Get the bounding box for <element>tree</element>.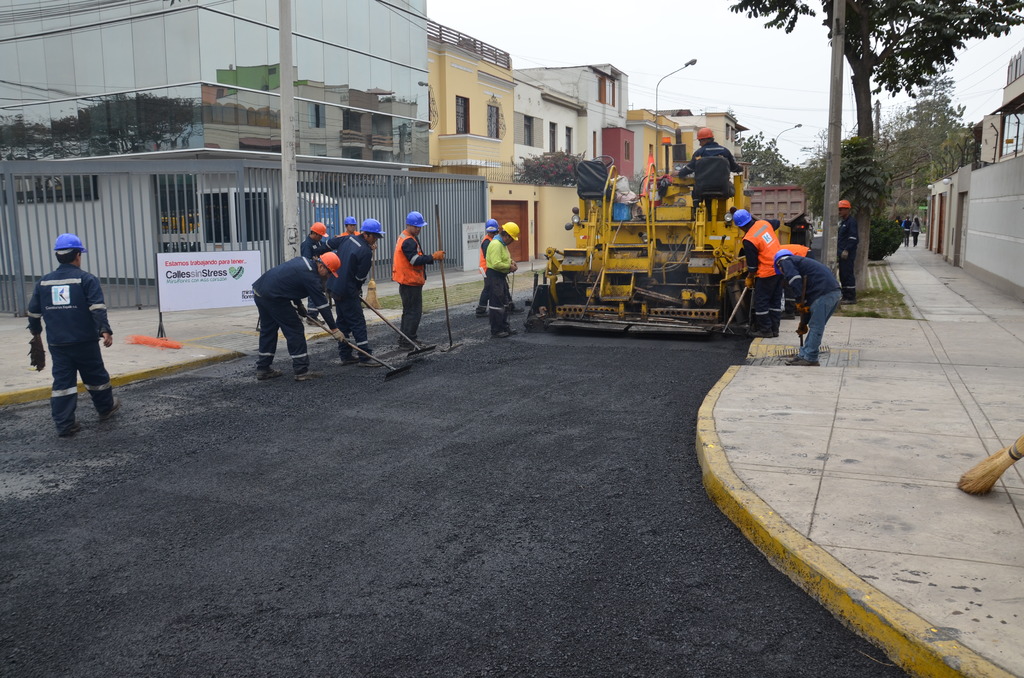
x1=745, y1=19, x2=993, y2=254.
